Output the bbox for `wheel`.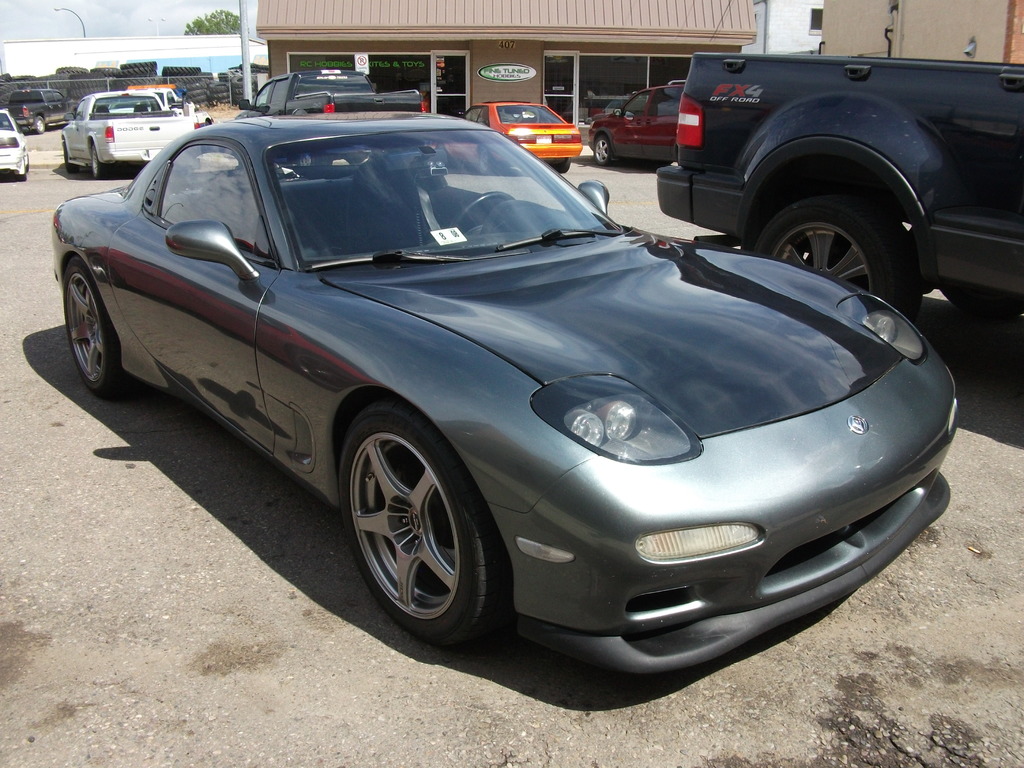
l=51, t=253, r=116, b=397.
